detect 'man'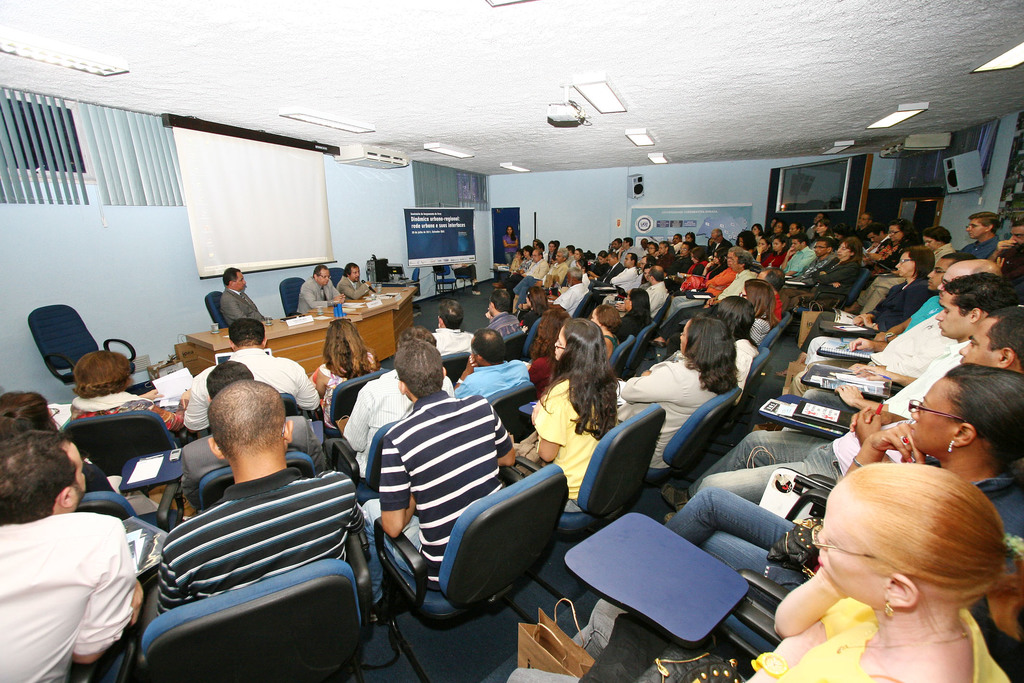
(847,210,873,243)
